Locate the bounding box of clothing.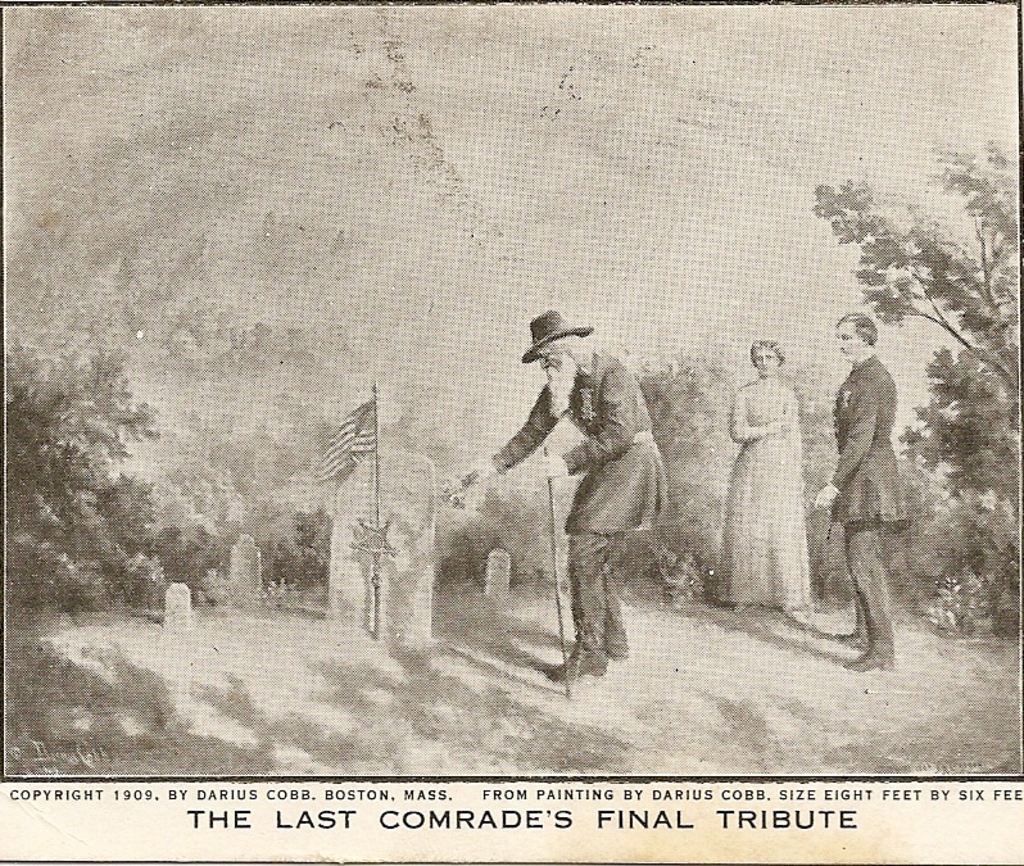
Bounding box: locate(511, 309, 687, 667).
